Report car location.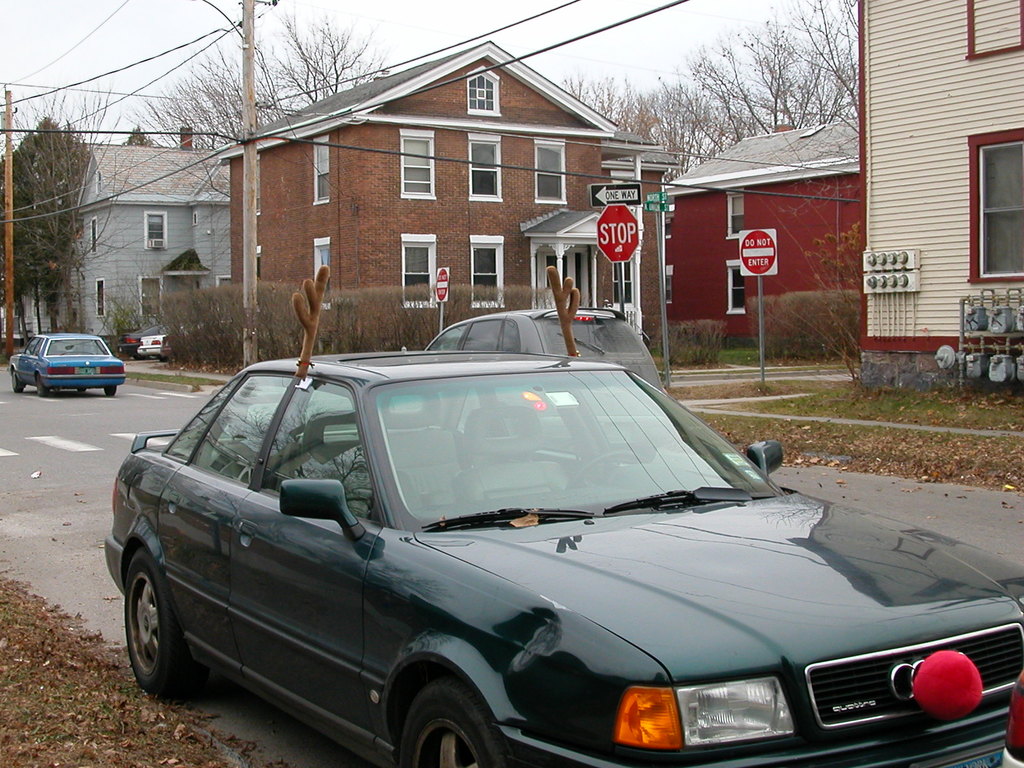
Report: bbox=[97, 335, 936, 767].
